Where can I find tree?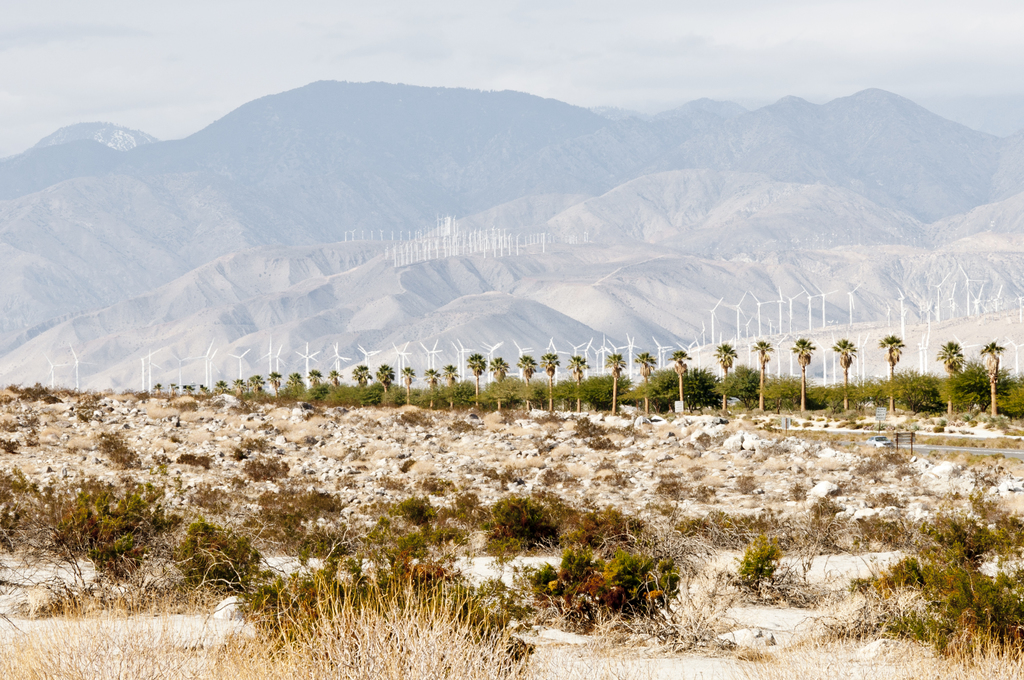
You can find it at <box>751,340,773,414</box>.
